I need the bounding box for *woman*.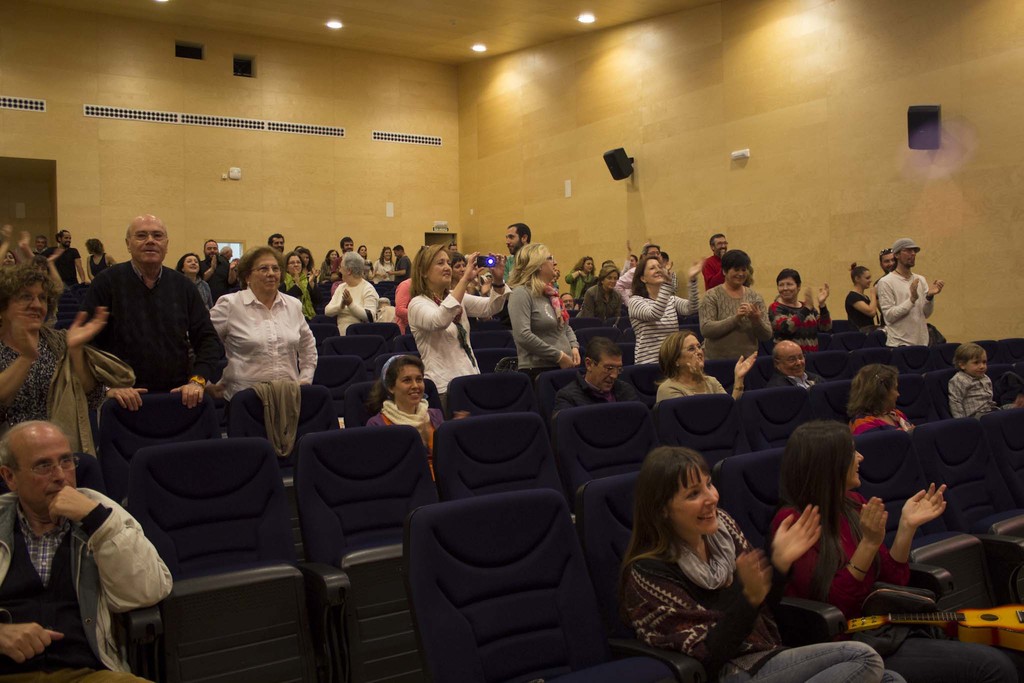
Here it is: Rect(0, 262, 109, 454).
